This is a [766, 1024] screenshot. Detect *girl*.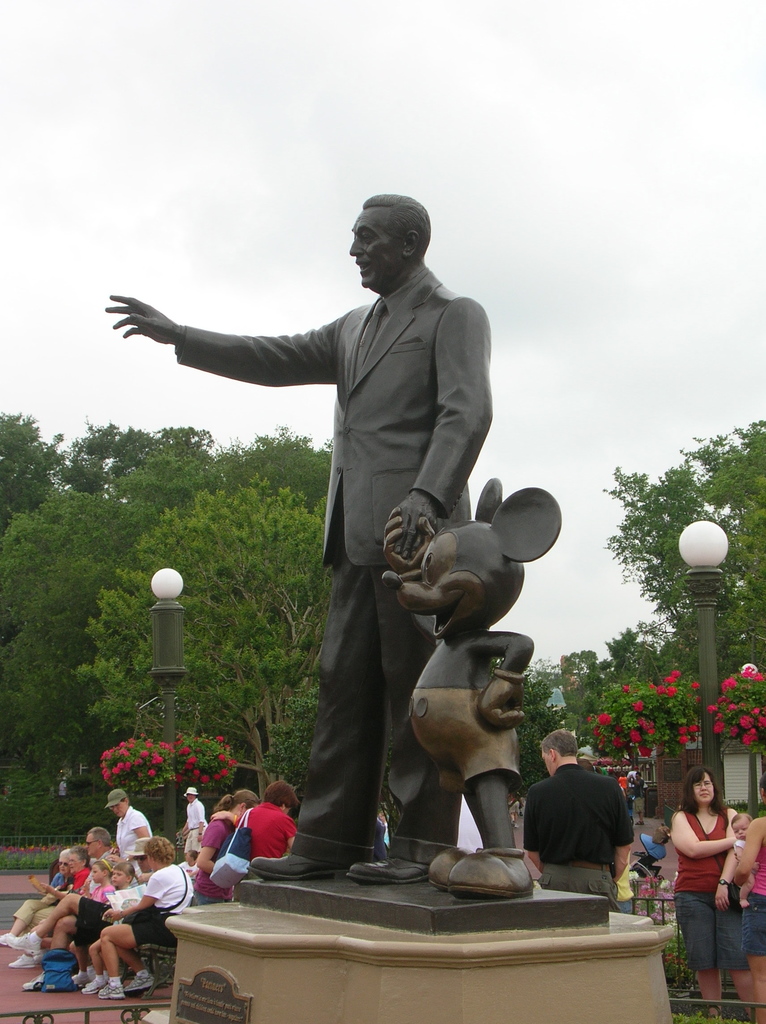
[85,861,115,903].
